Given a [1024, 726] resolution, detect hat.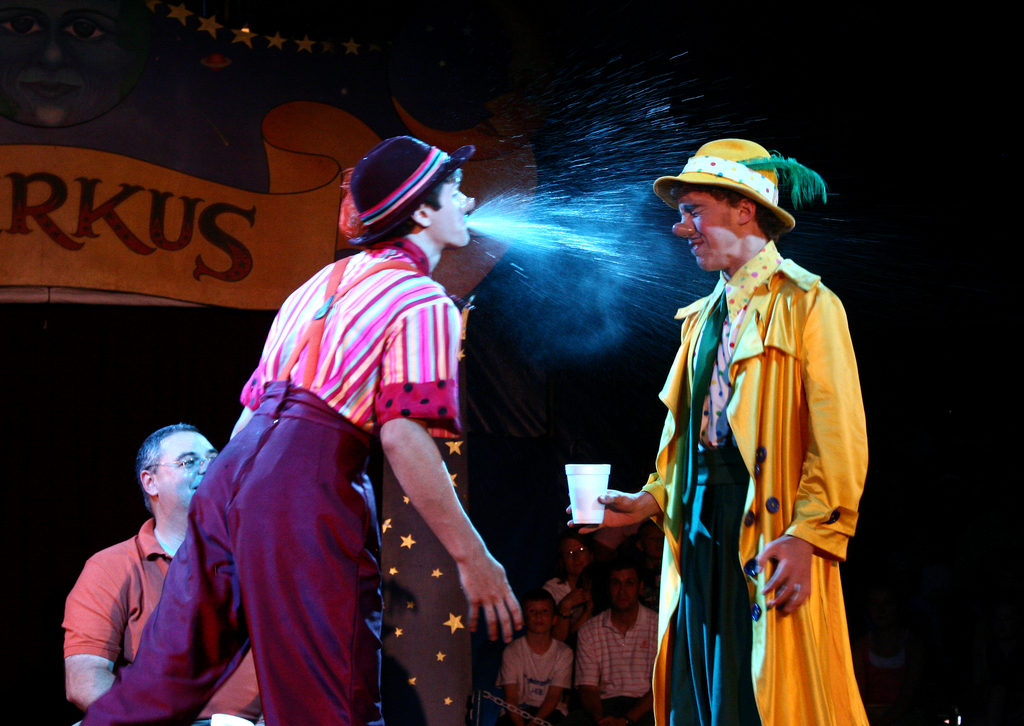
box=[339, 134, 476, 247].
